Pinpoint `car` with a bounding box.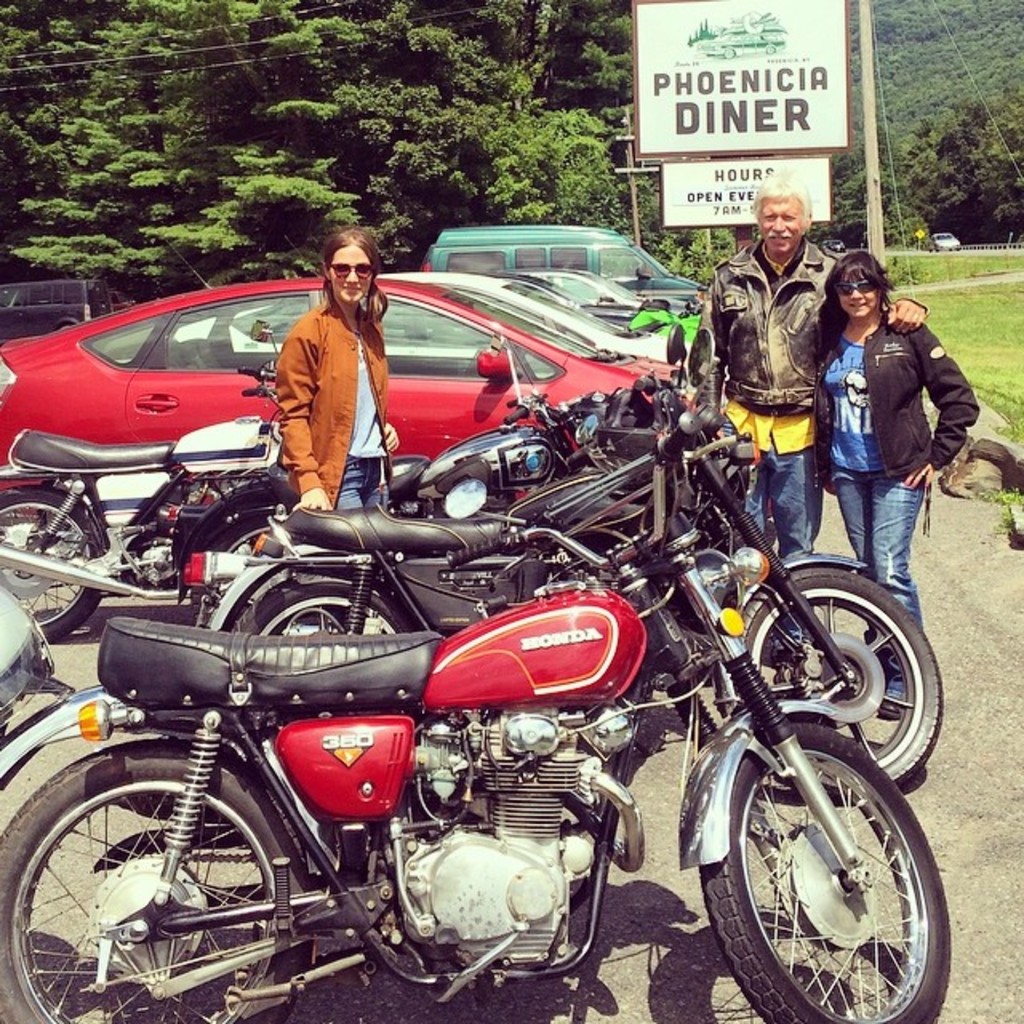
{"left": 374, "top": 270, "right": 702, "bottom": 373}.
